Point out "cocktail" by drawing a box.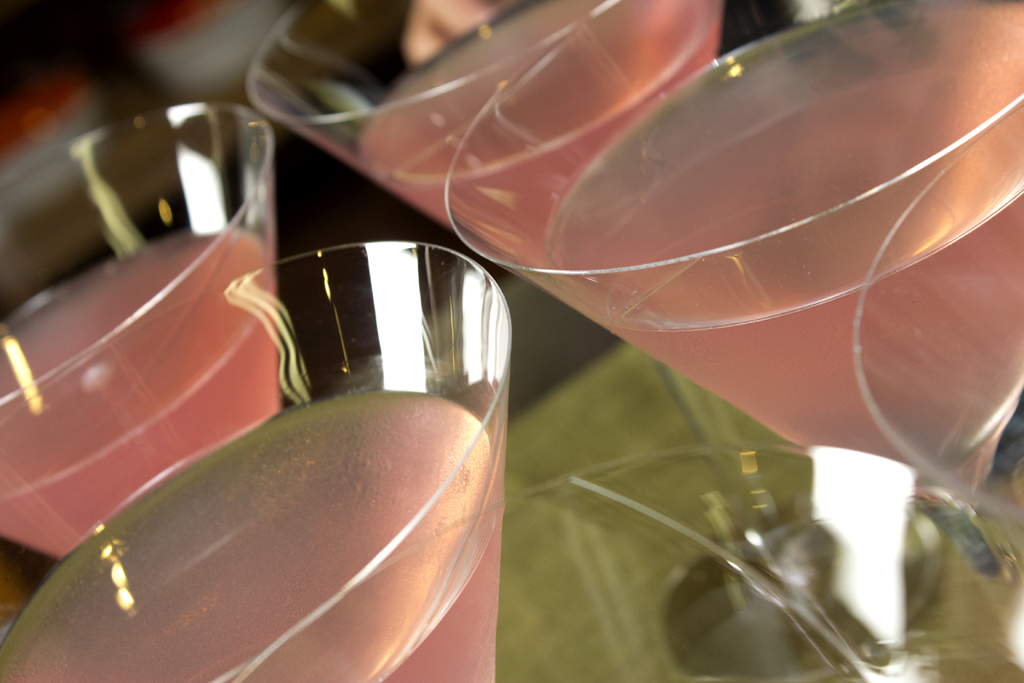
Rect(0, 94, 279, 558).
